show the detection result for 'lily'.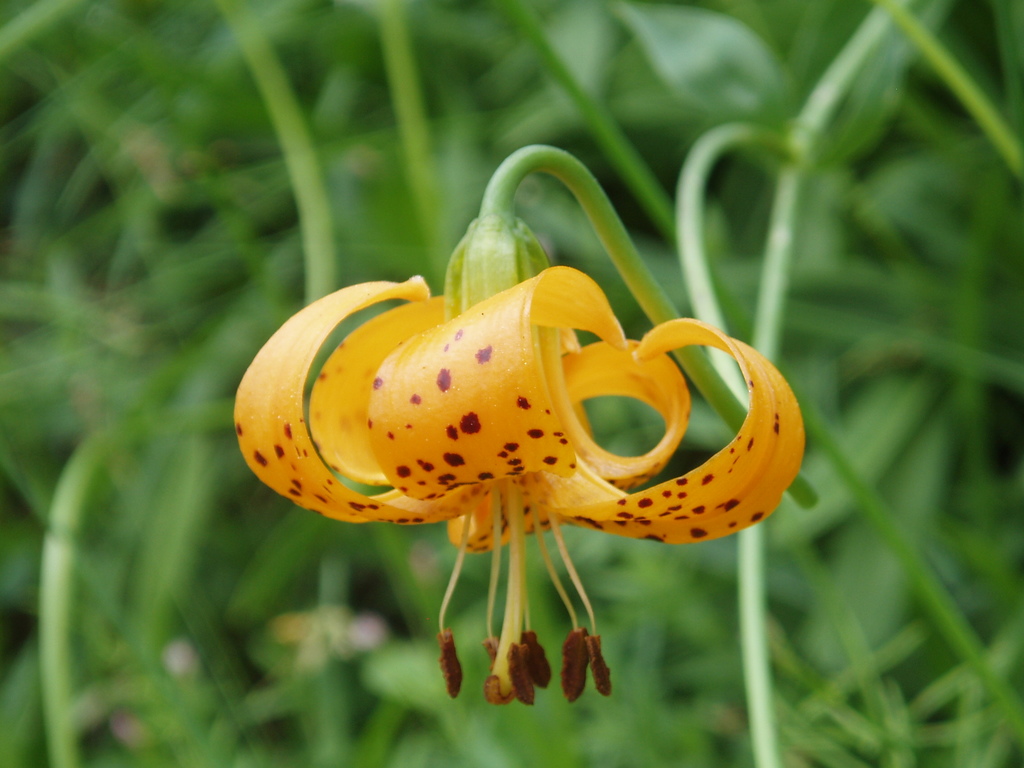
[x1=234, y1=217, x2=805, y2=703].
